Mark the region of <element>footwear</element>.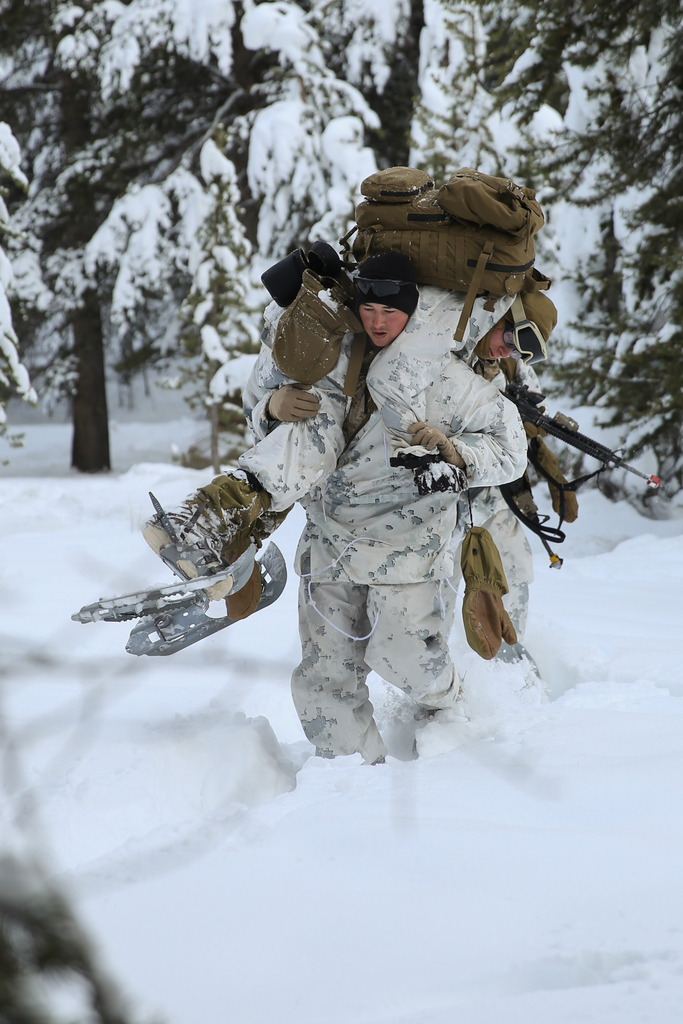
Region: bbox=[145, 487, 240, 578].
